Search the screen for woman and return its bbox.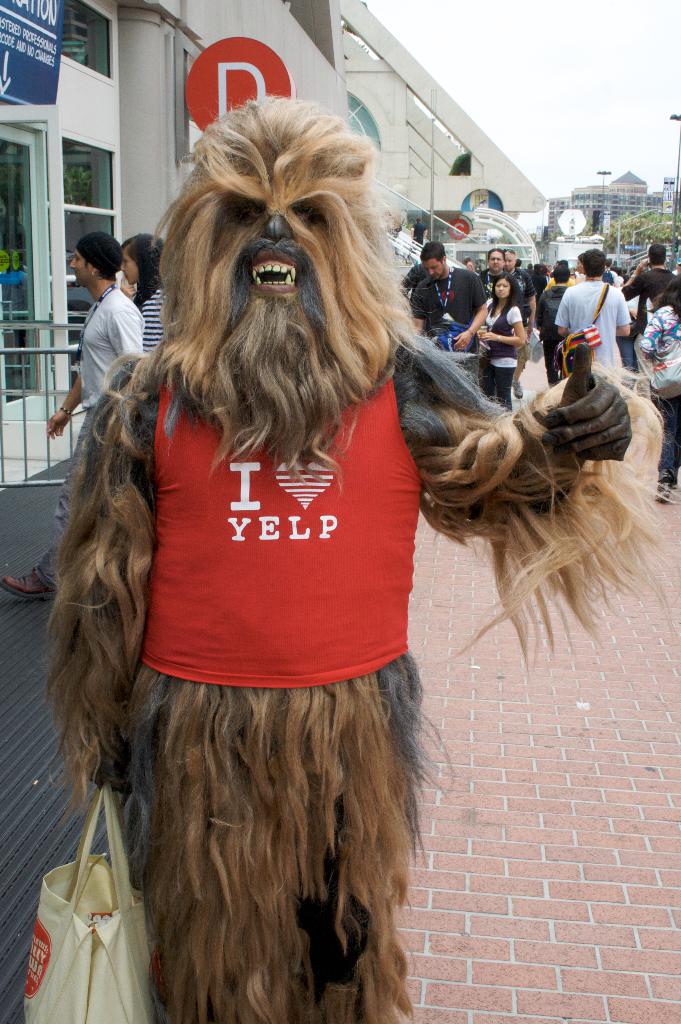
Found: [627,264,680,514].
